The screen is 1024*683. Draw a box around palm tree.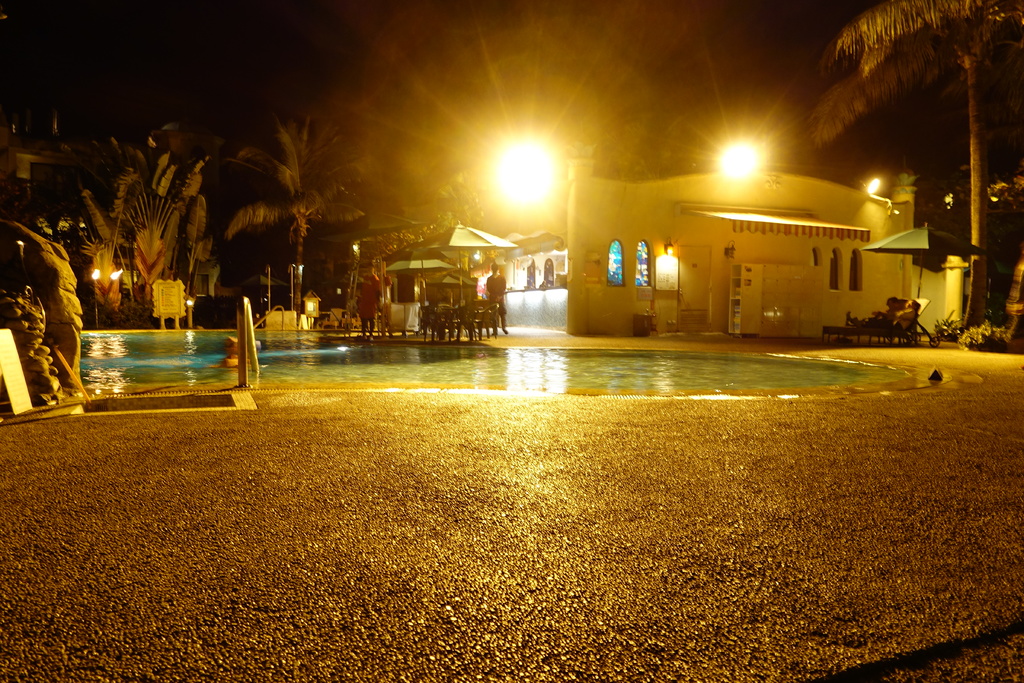
{"left": 799, "top": 12, "right": 1001, "bottom": 304}.
